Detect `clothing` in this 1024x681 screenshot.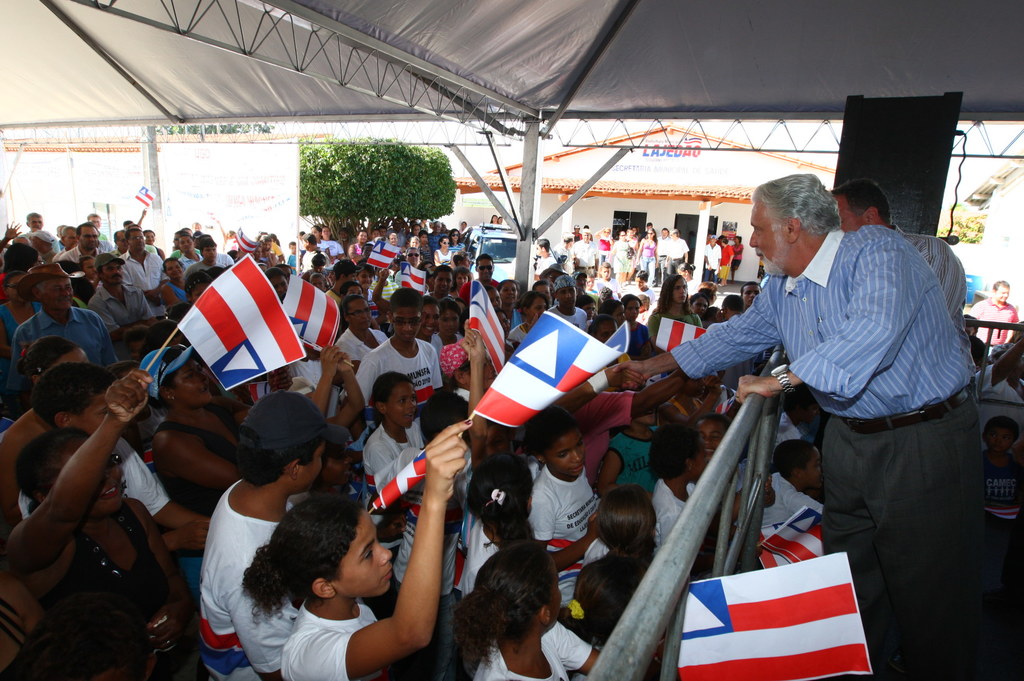
Detection: <region>719, 238, 733, 282</region>.
